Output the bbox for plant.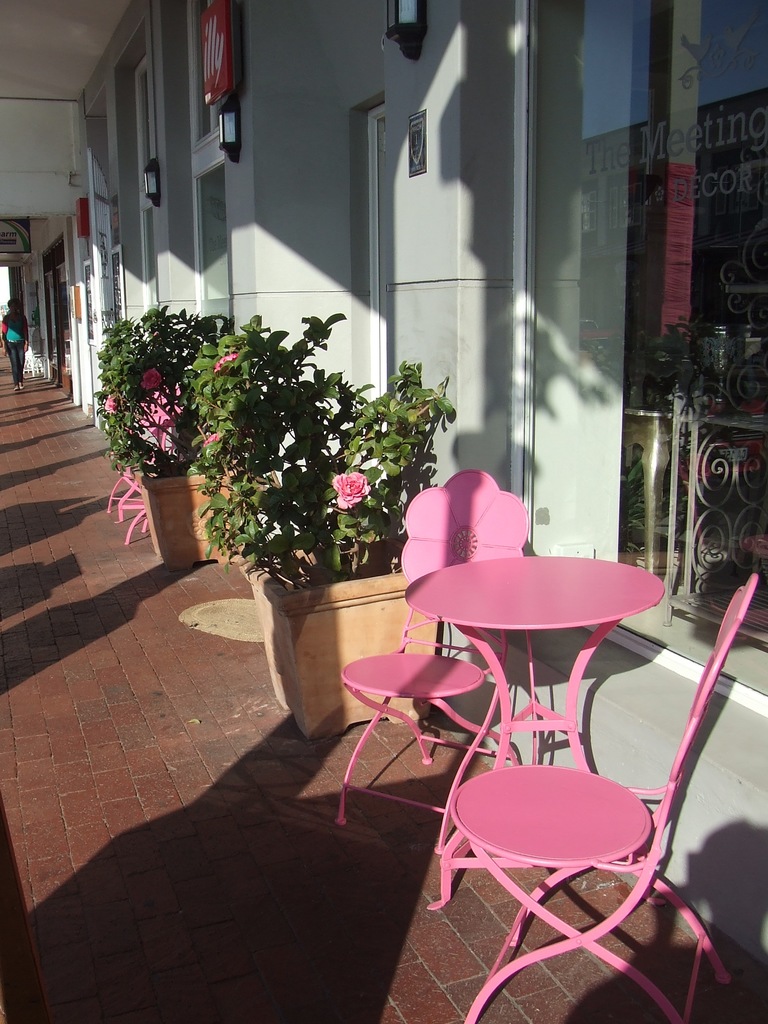
x1=93 y1=303 x2=200 y2=488.
